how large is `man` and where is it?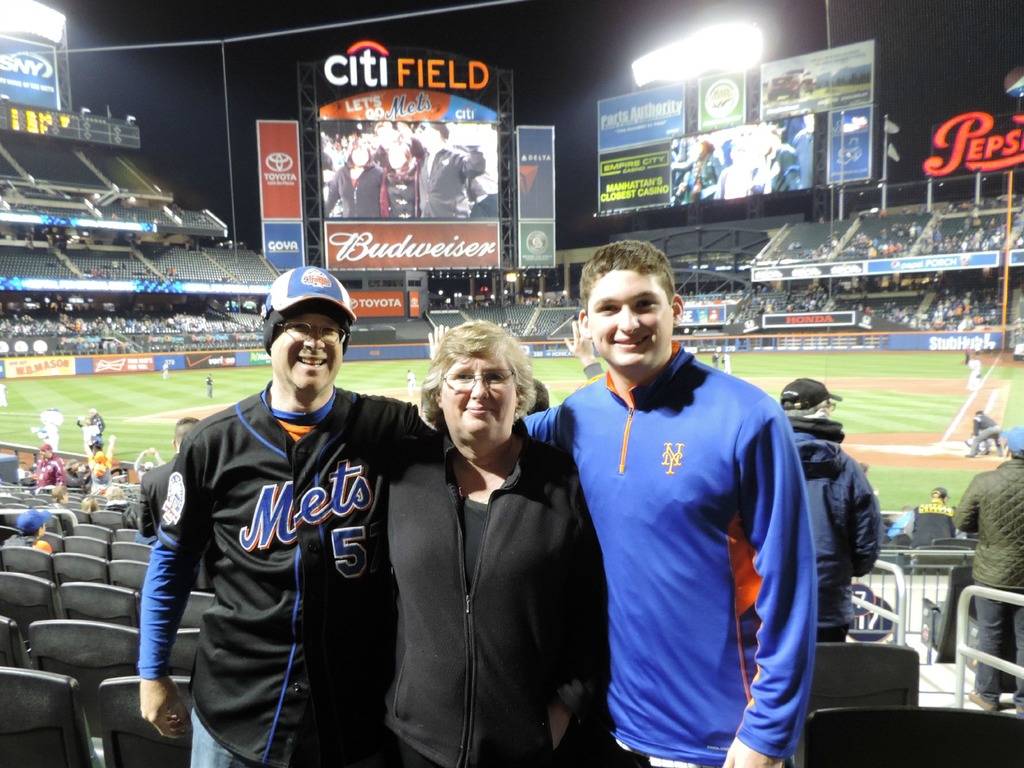
Bounding box: bbox=[948, 422, 1023, 717].
